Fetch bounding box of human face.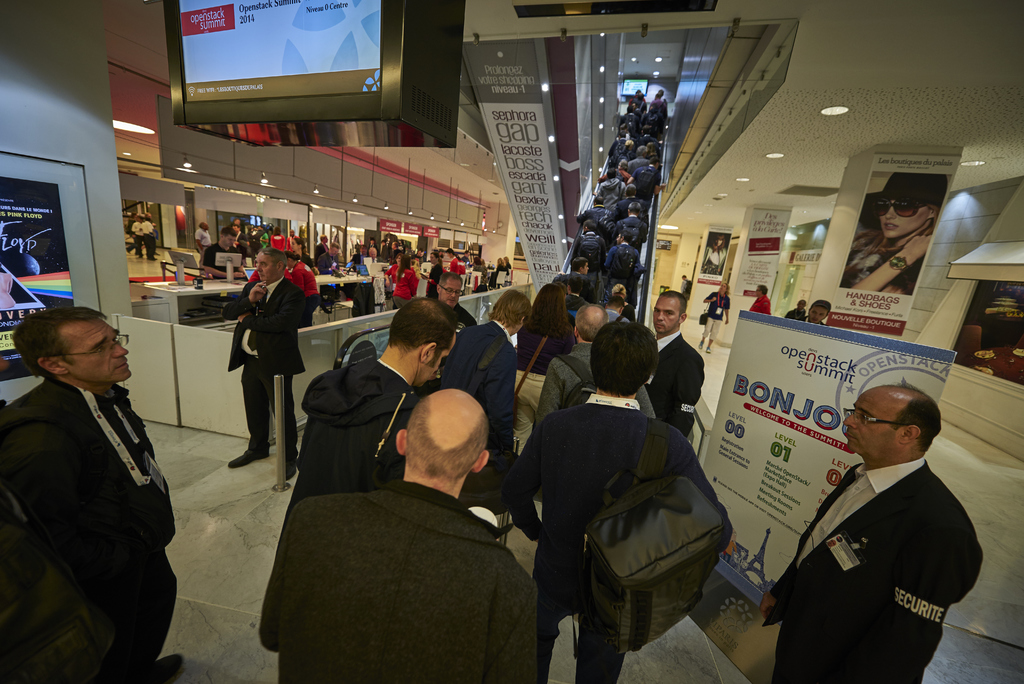
Bbox: Rect(234, 218, 240, 224).
